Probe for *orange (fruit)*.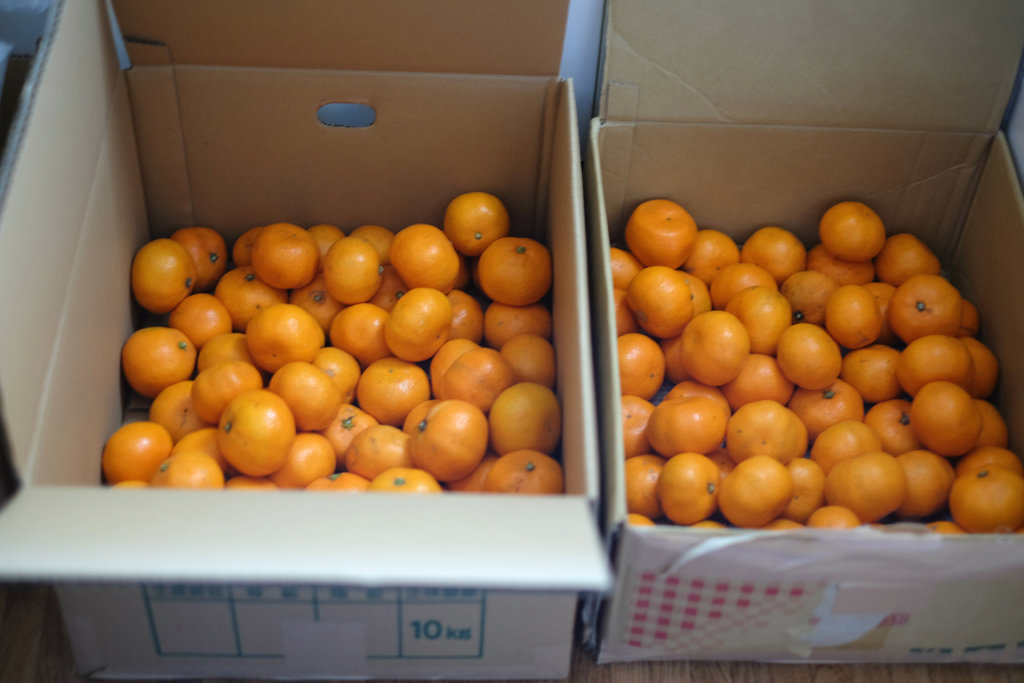
Probe result: x1=797 y1=384 x2=841 y2=425.
